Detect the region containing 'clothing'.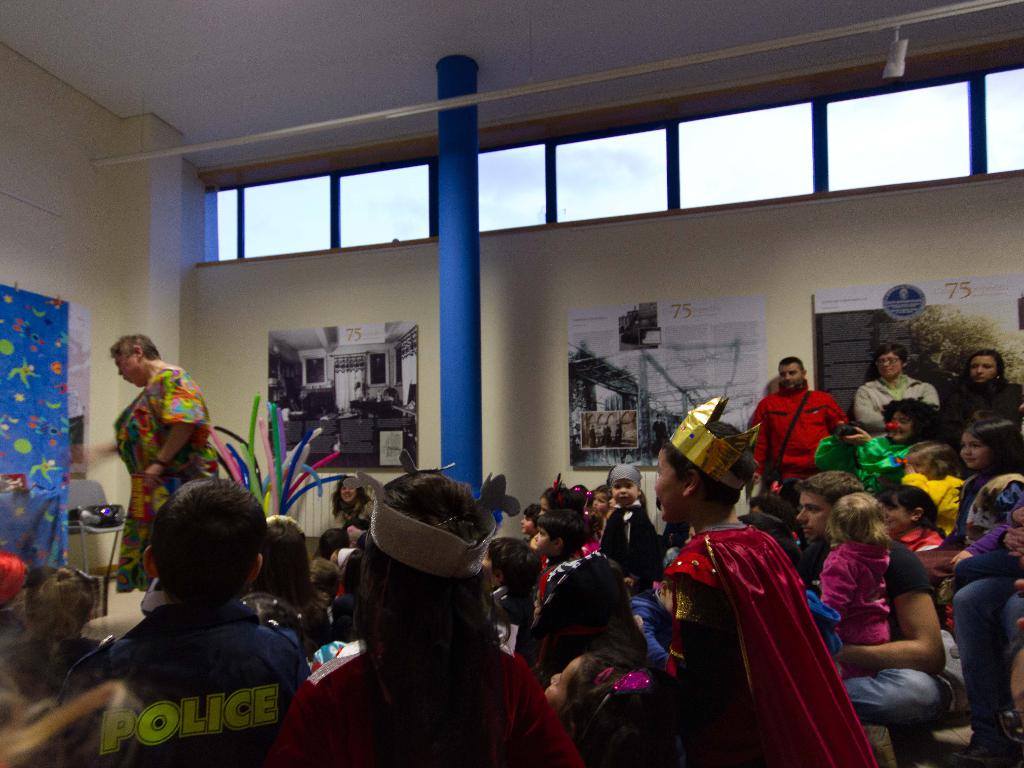
[739, 397, 856, 512].
